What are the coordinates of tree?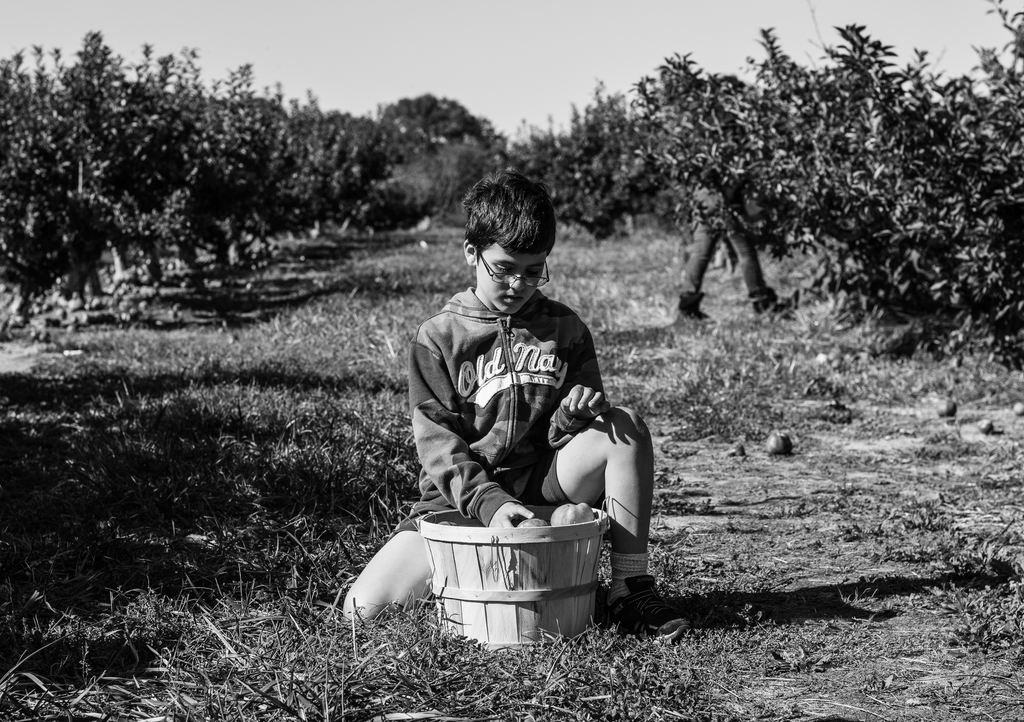
(x1=364, y1=85, x2=506, y2=229).
